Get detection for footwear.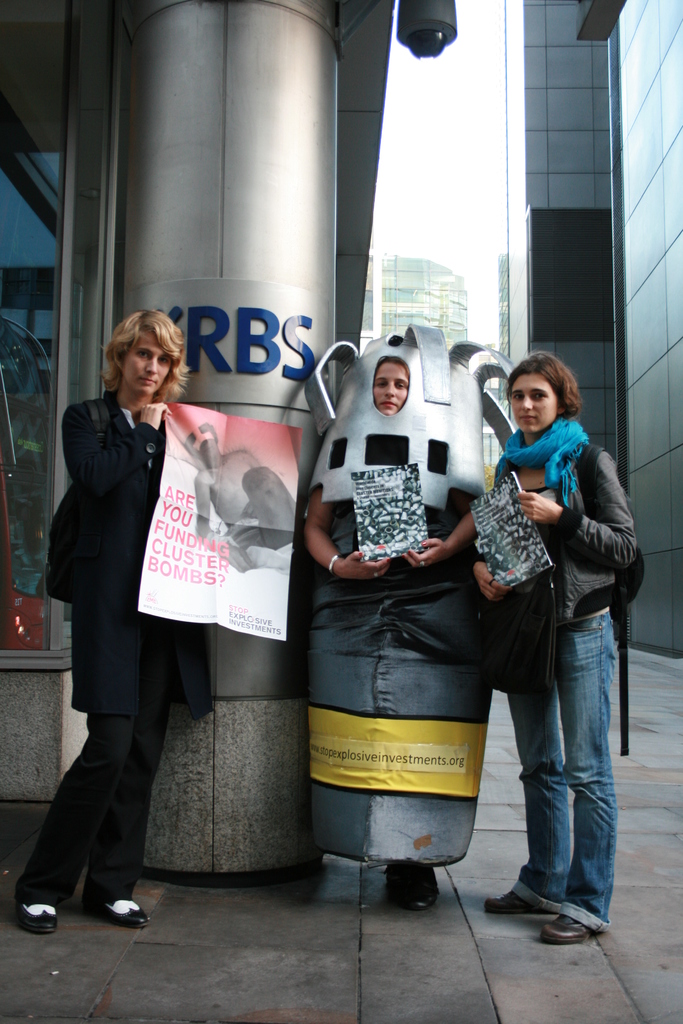
Detection: 384/858/437/911.
